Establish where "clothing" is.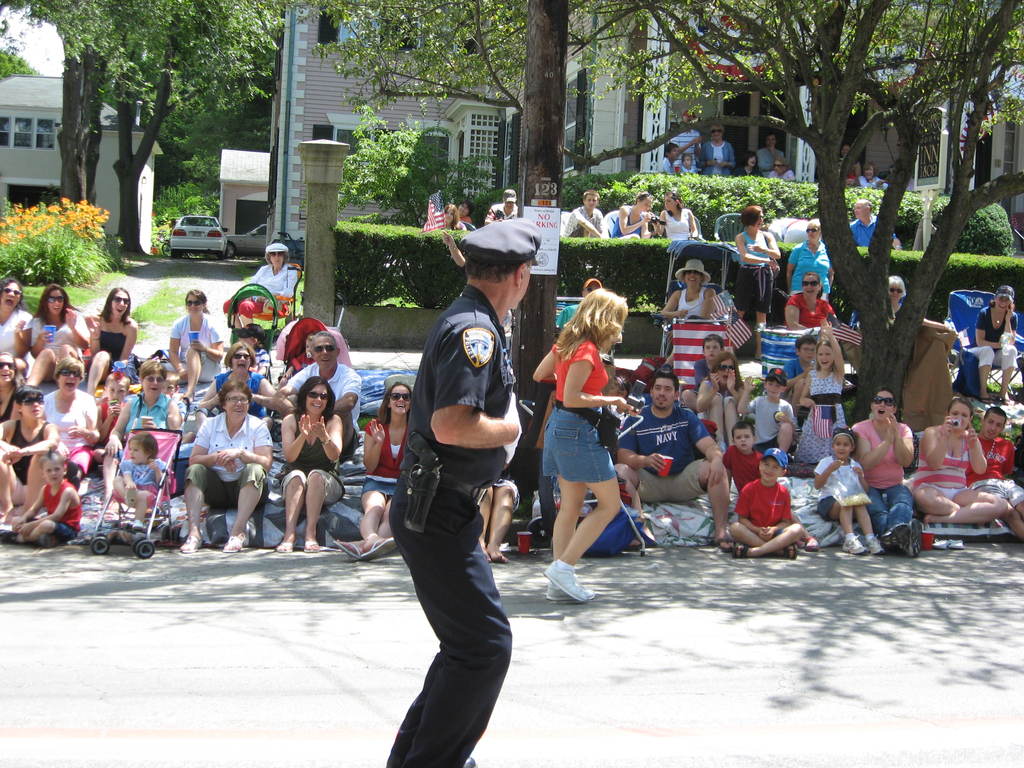
Established at bbox(573, 202, 612, 231).
